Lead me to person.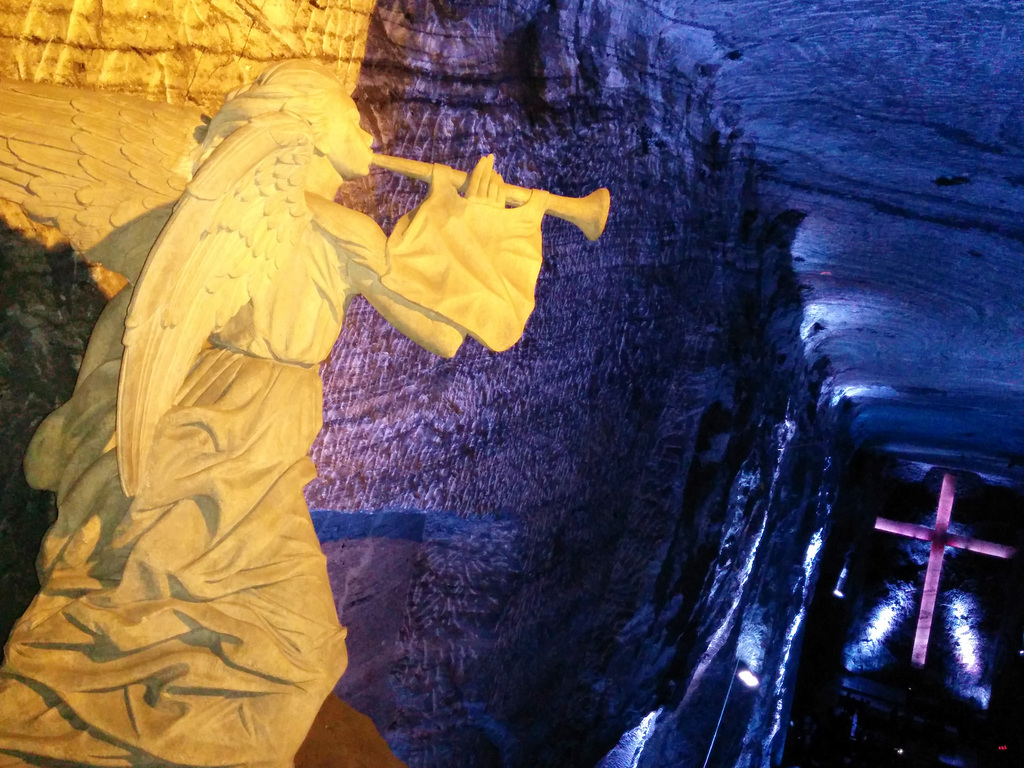
Lead to bbox=(0, 57, 548, 767).
